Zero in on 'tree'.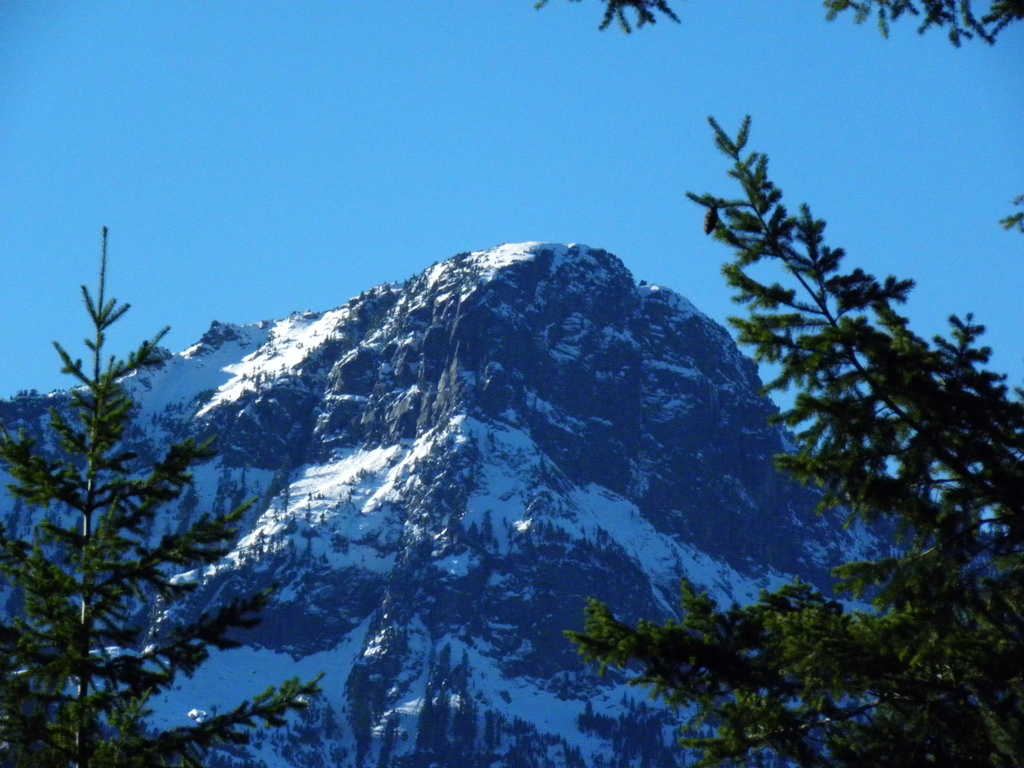
Zeroed in: select_region(822, 0, 1023, 44).
